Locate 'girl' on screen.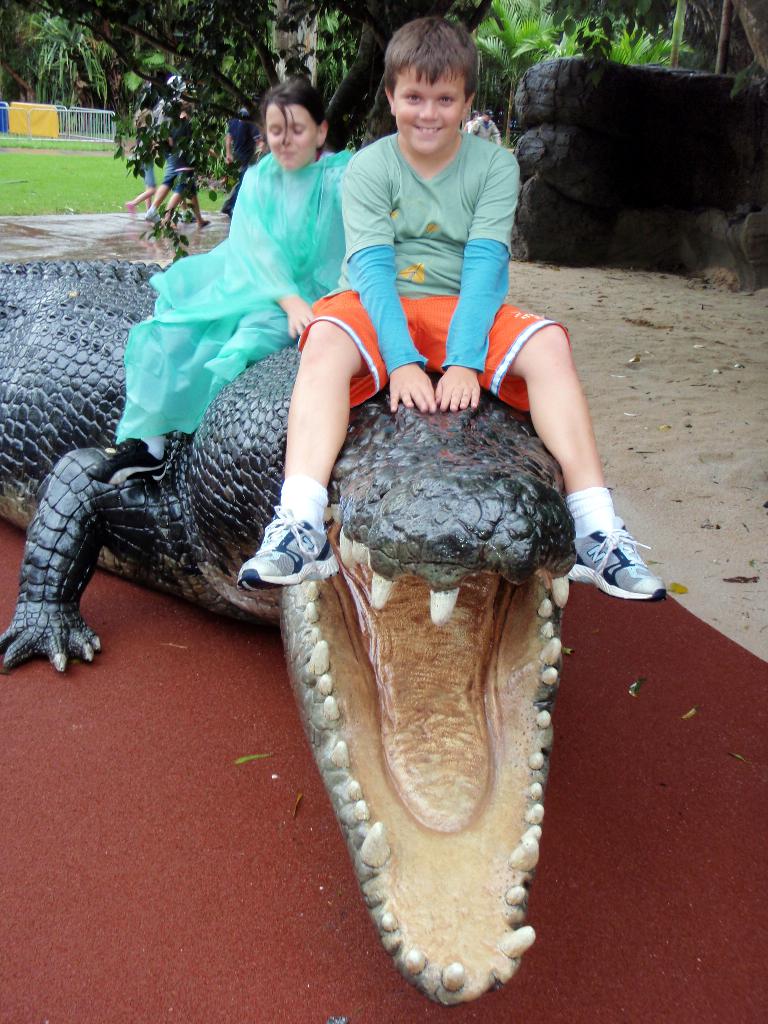
On screen at x1=90, y1=77, x2=353, y2=484.
